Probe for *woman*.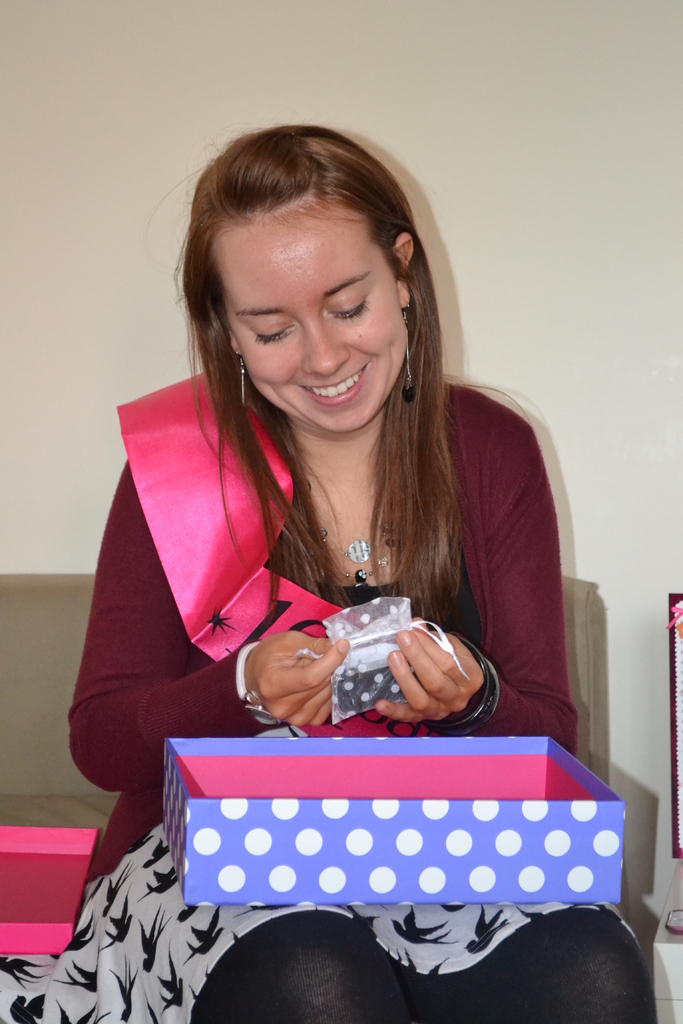
Probe result: (67,129,659,1023).
